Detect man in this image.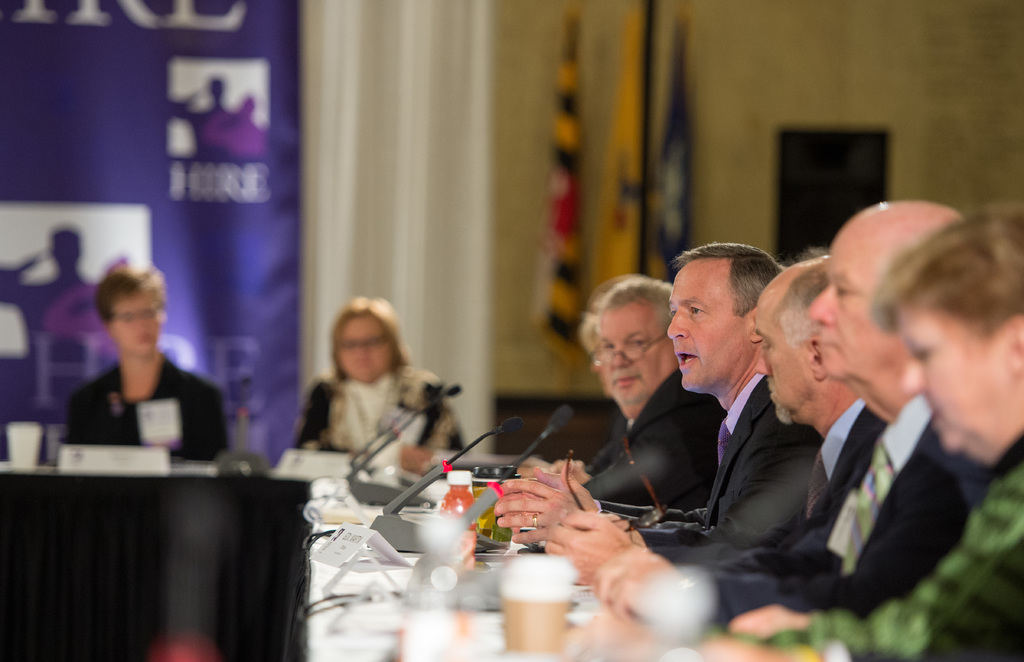
Detection: l=540, t=255, r=886, b=586.
